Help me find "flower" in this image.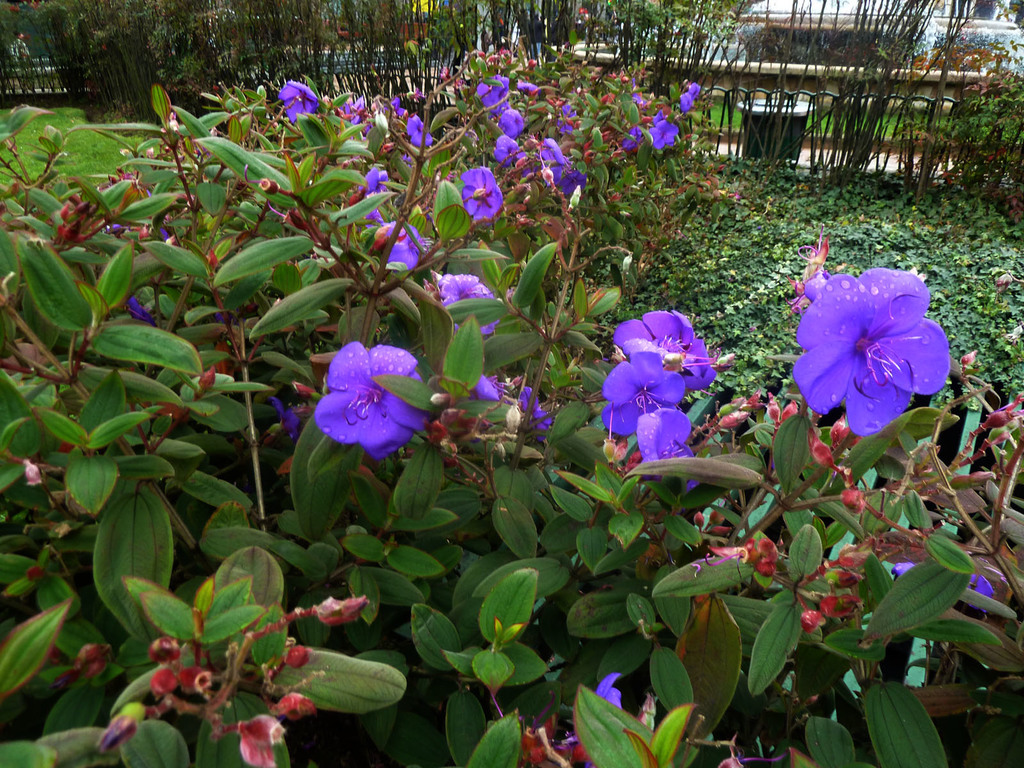
Found it: 382:220:424:268.
